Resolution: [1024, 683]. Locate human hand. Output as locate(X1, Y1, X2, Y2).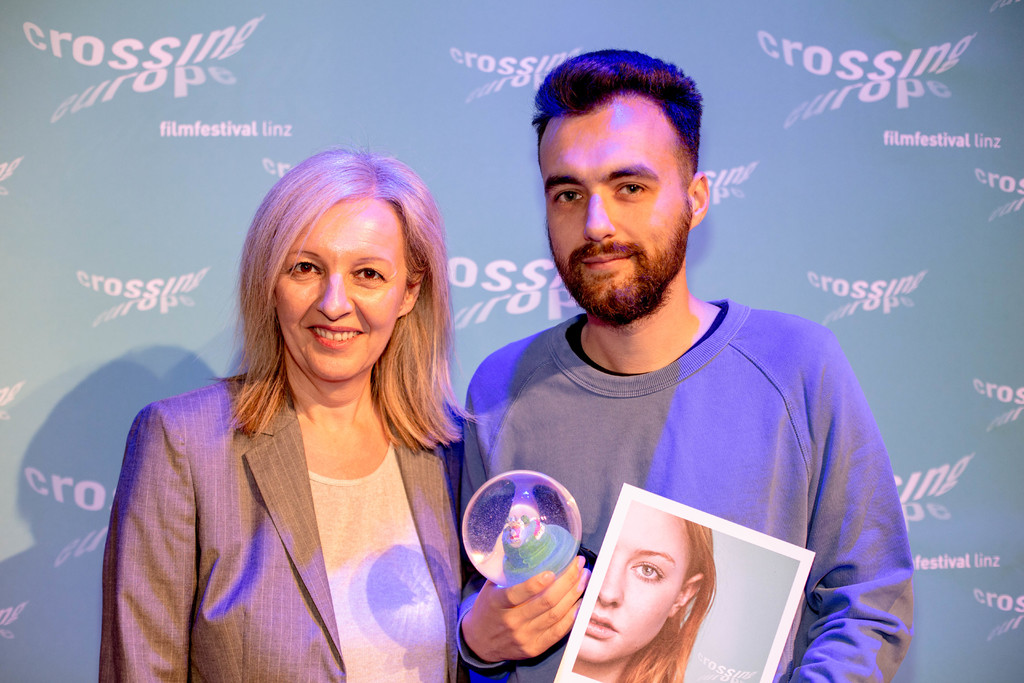
locate(461, 564, 590, 658).
